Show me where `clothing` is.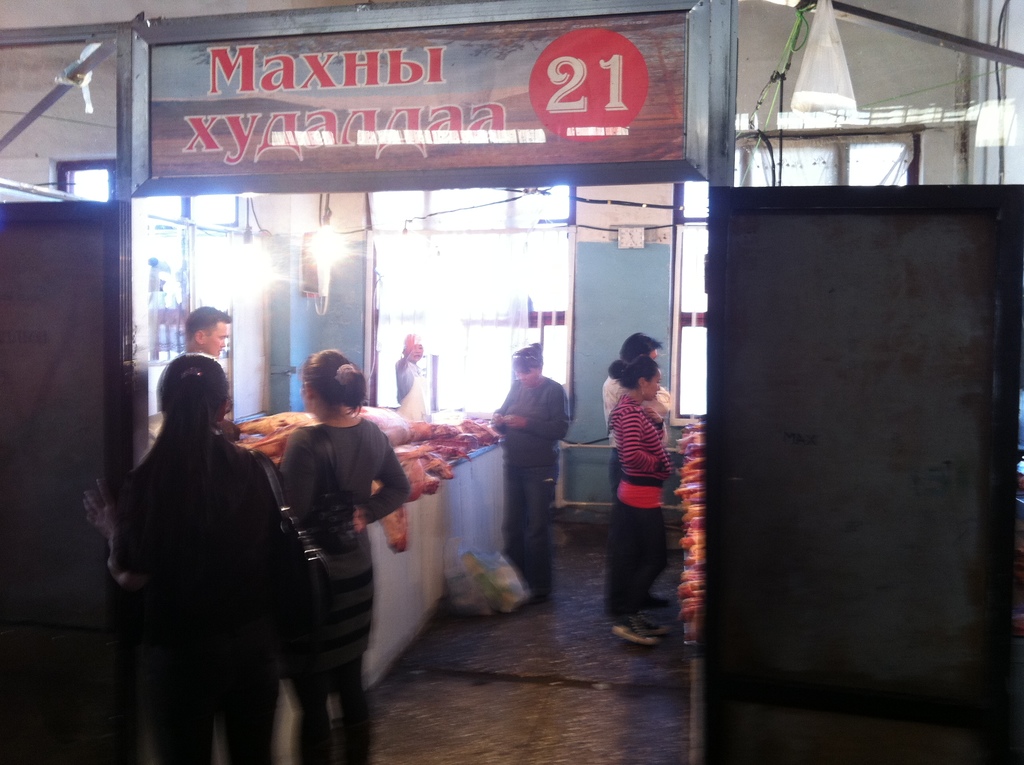
`clothing` is at bbox(497, 376, 561, 459).
